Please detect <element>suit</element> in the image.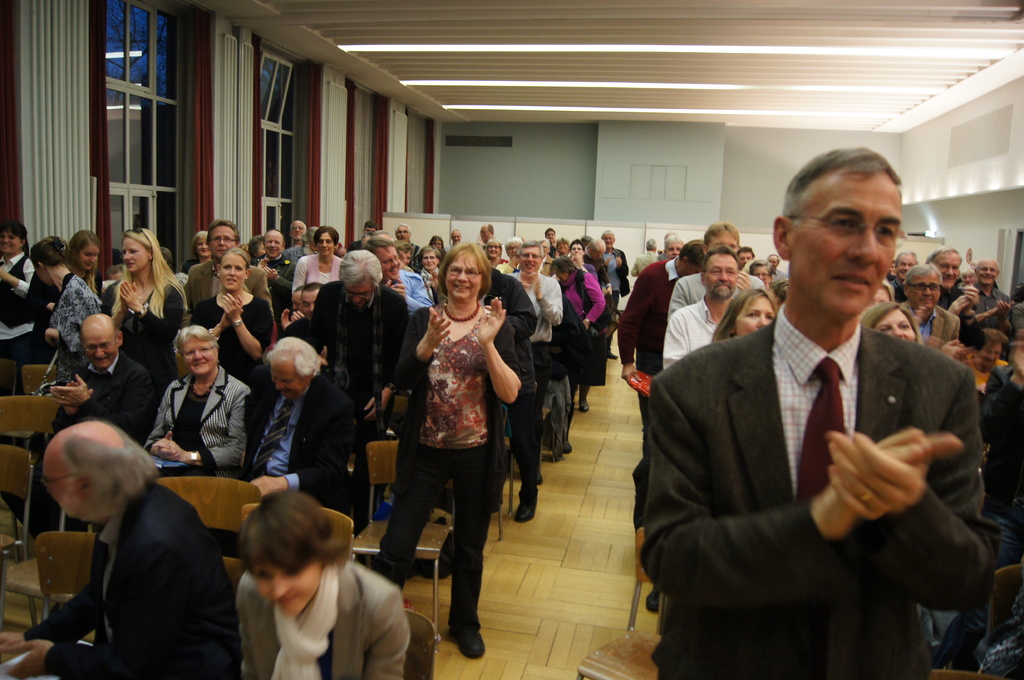
181, 260, 271, 325.
